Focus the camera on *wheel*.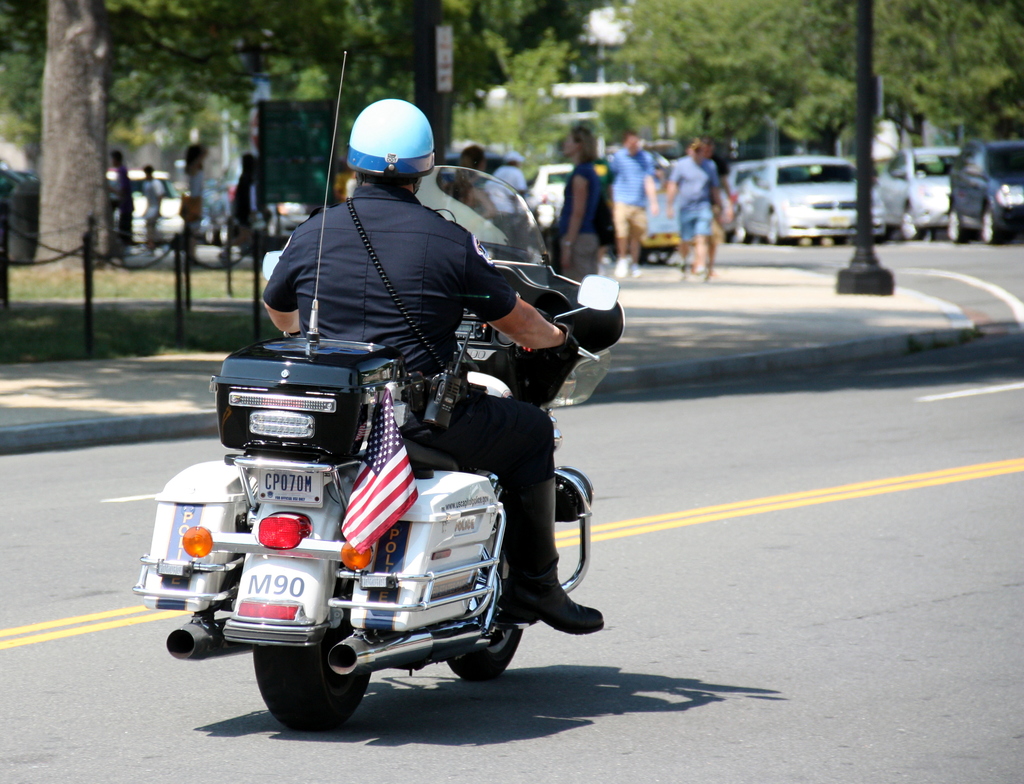
Focus region: [769, 207, 782, 248].
